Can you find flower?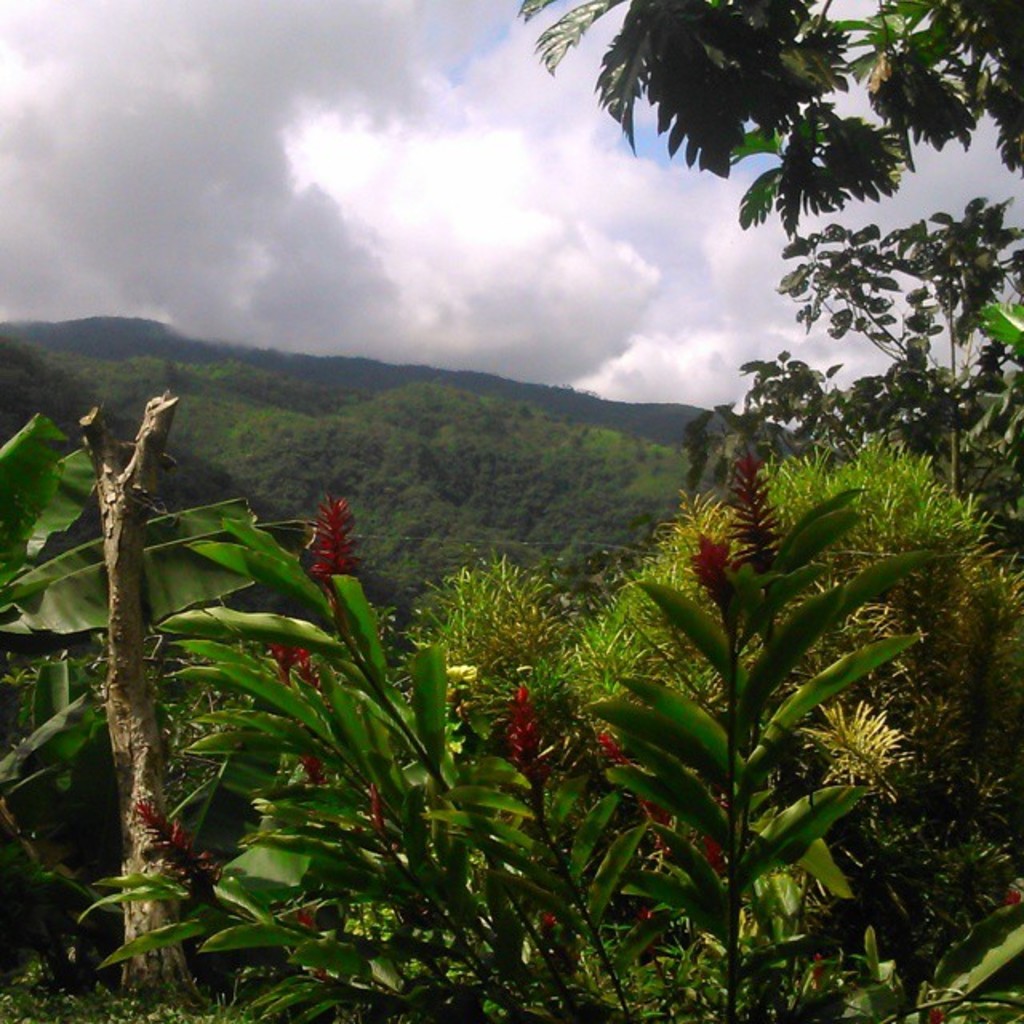
Yes, bounding box: BBox(733, 448, 778, 571).
